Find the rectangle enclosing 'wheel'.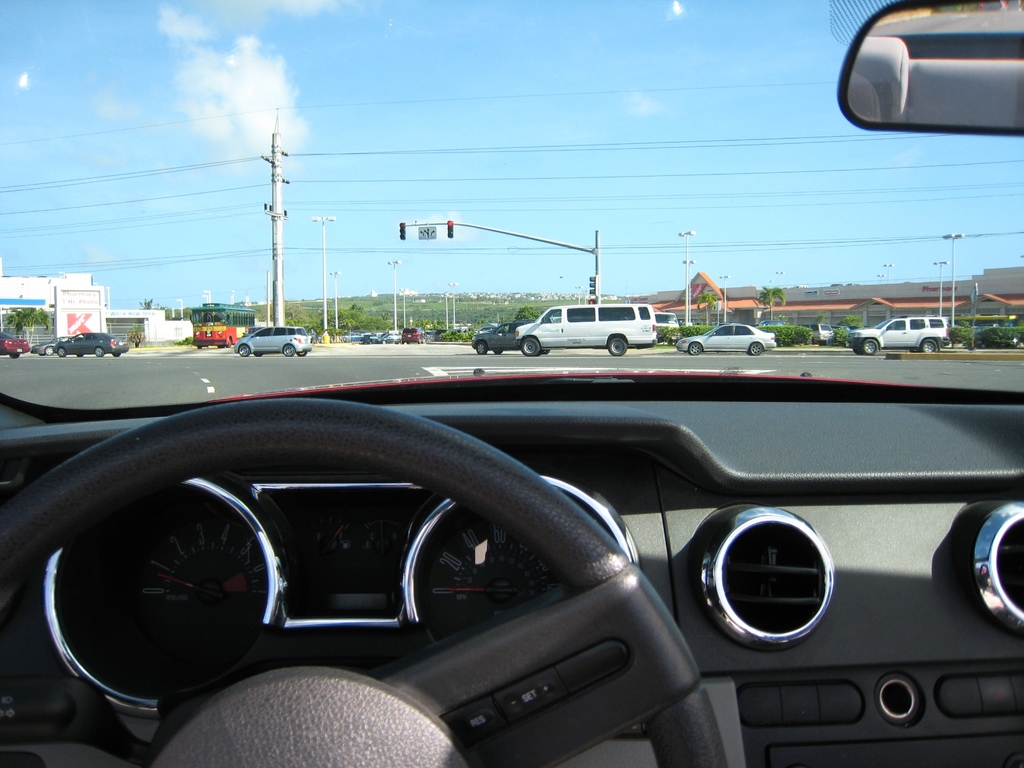
select_region(225, 337, 231, 348).
